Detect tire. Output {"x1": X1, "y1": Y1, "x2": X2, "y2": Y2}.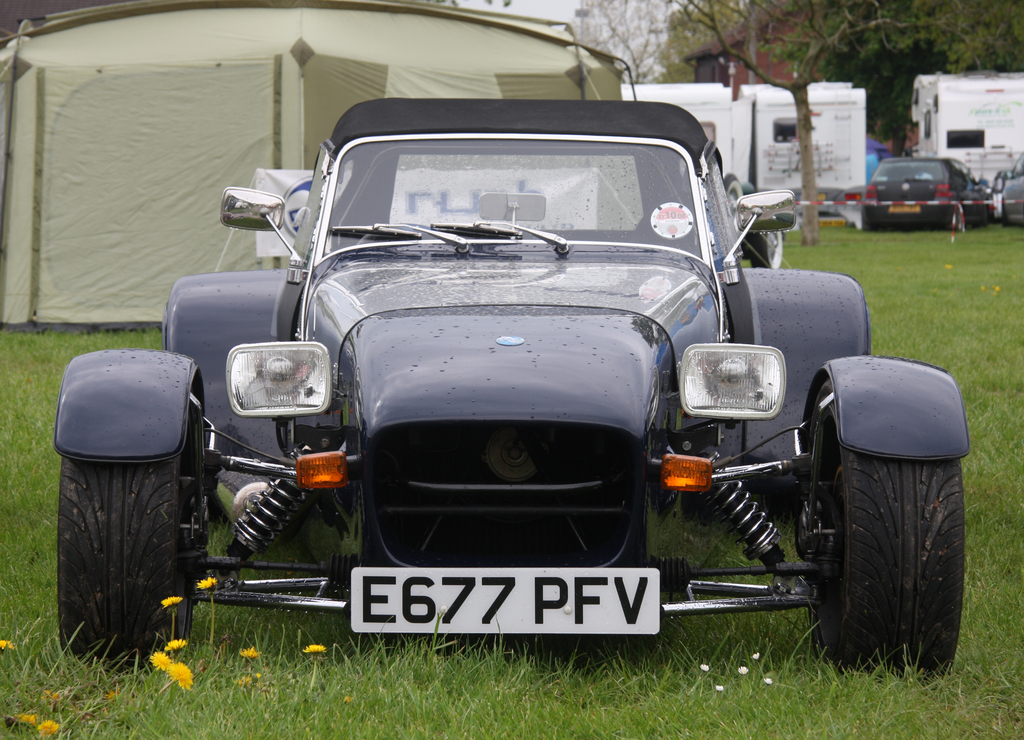
{"x1": 792, "y1": 373, "x2": 971, "y2": 670}.
